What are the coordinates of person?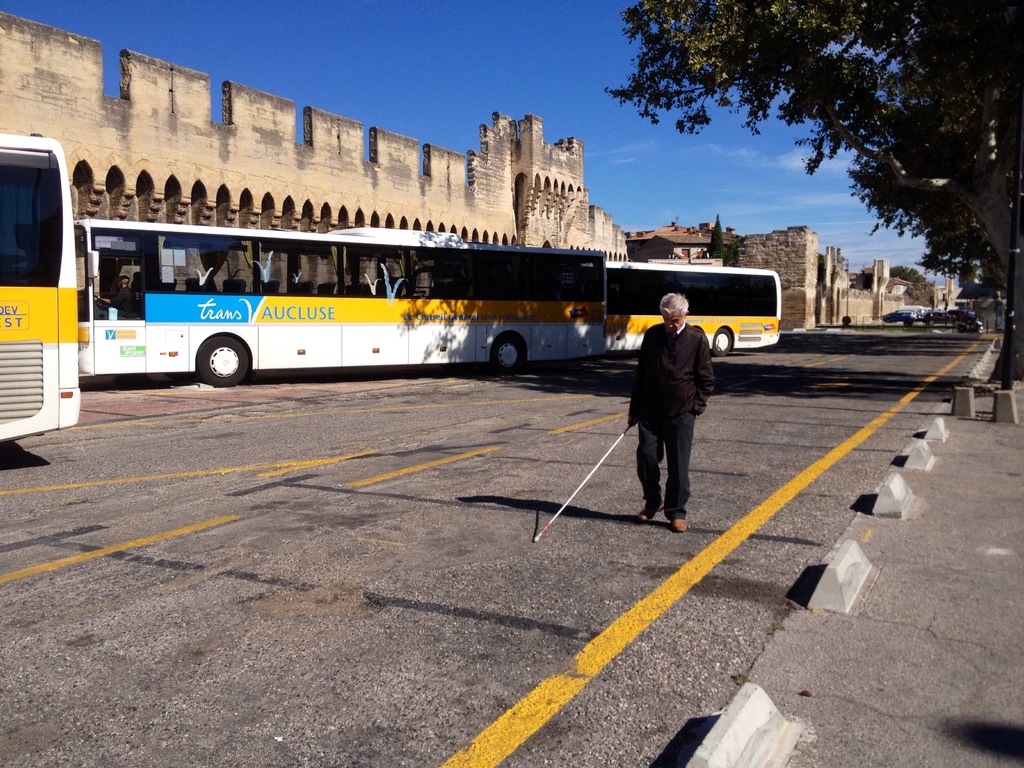
crop(627, 280, 719, 545).
